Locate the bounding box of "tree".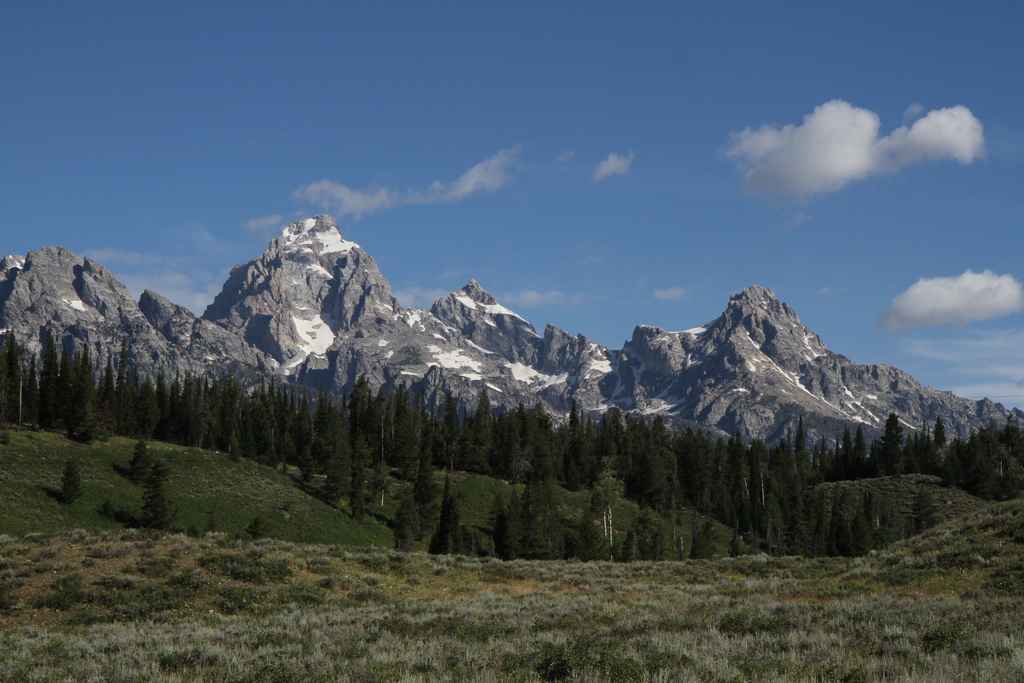
Bounding box: BBox(55, 458, 85, 506).
